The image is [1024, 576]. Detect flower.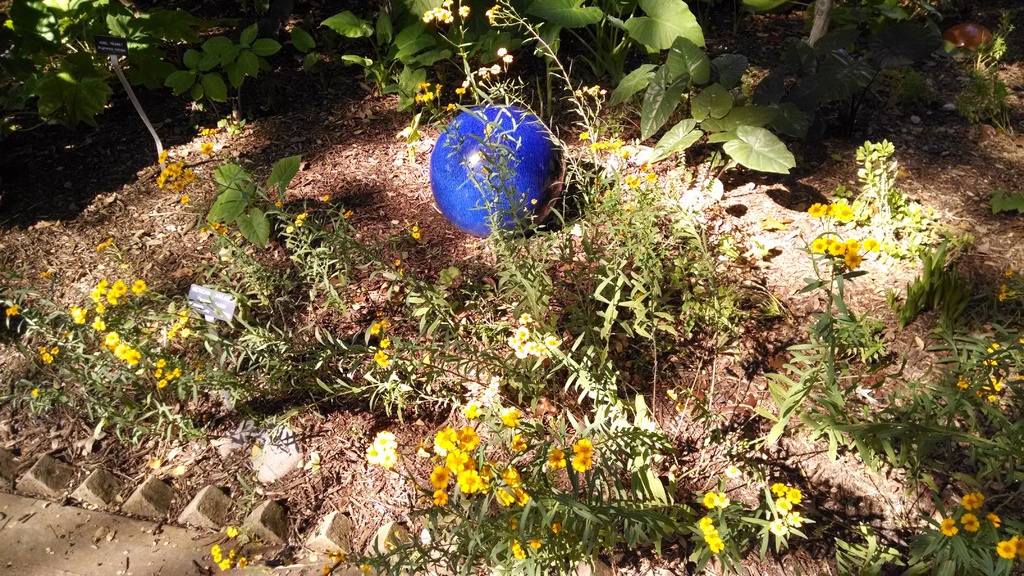
Detection: 786,513,810,531.
